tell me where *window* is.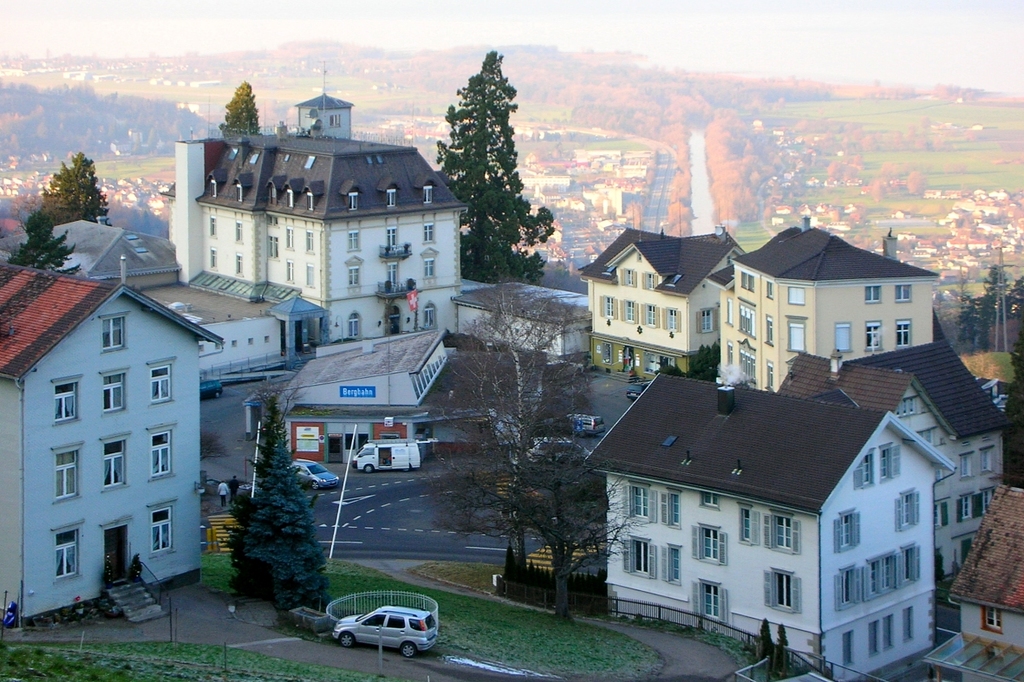
*window* is at detection(838, 631, 854, 666).
